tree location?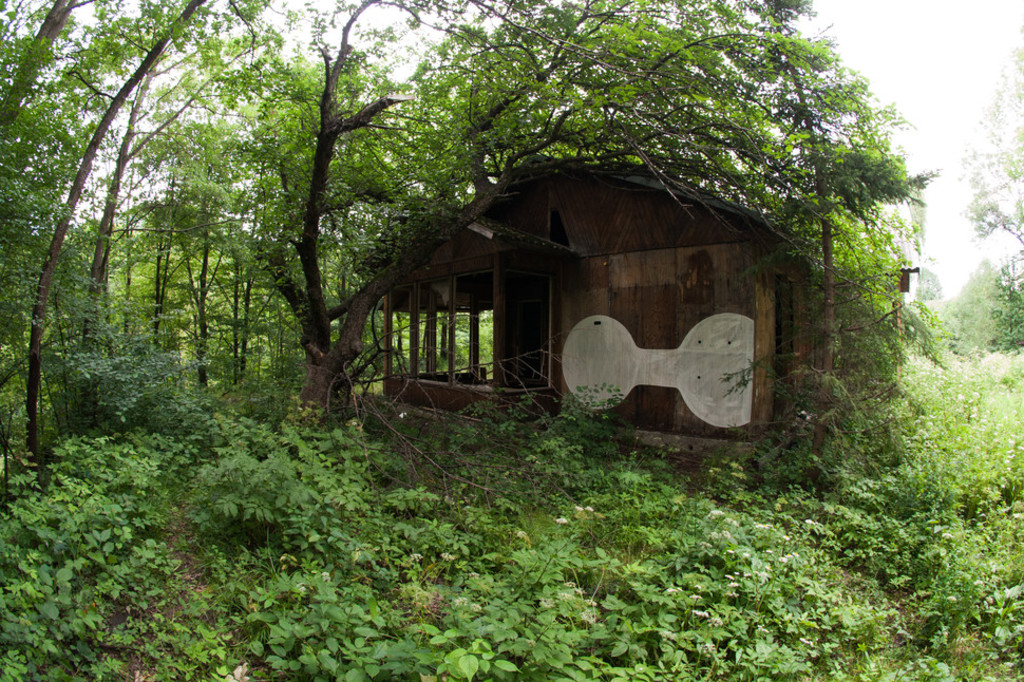
[955, 19, 1023, 243]
